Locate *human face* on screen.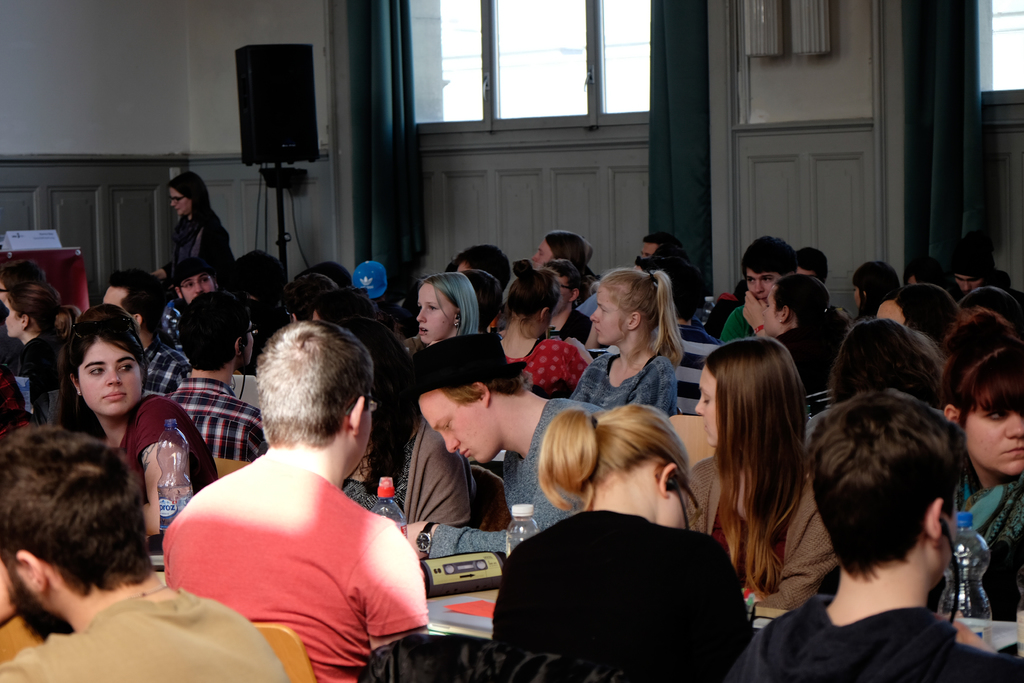
On screen at 532/238/552/268.
